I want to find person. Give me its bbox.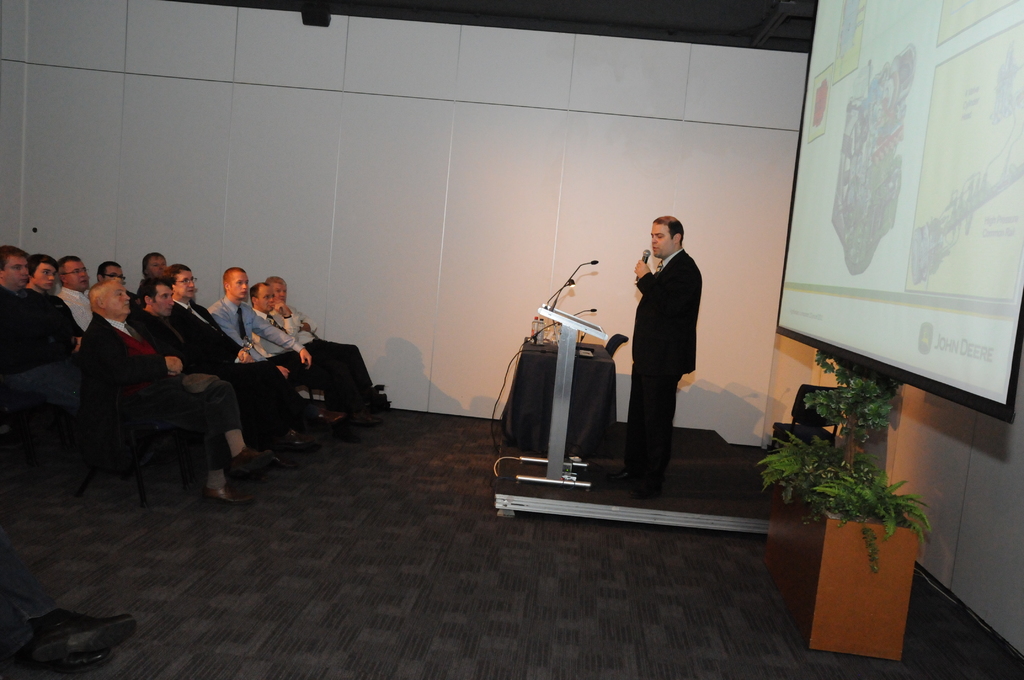
[77, 279, 273, 503].
